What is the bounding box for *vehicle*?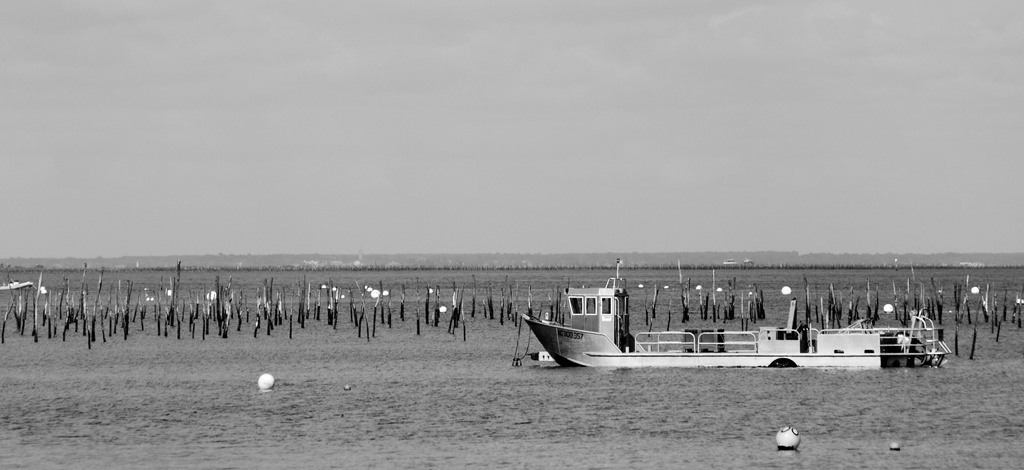
select_region(511, 260, 953, 371).
